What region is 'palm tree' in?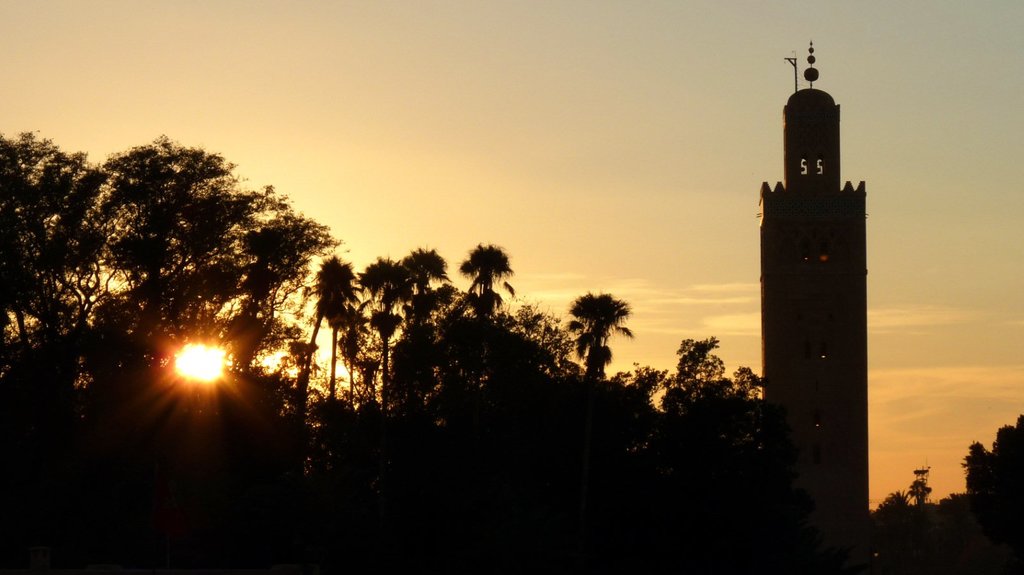
crop(407, 243, 454, 299).
